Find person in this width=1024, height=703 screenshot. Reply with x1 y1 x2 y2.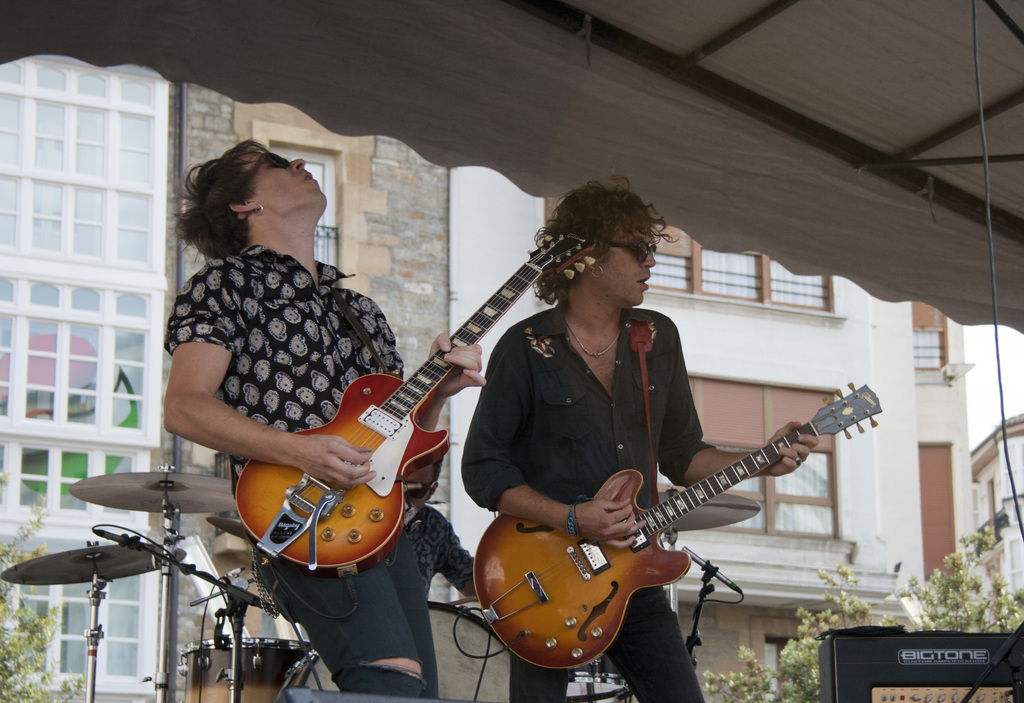
163 145 492 702.
